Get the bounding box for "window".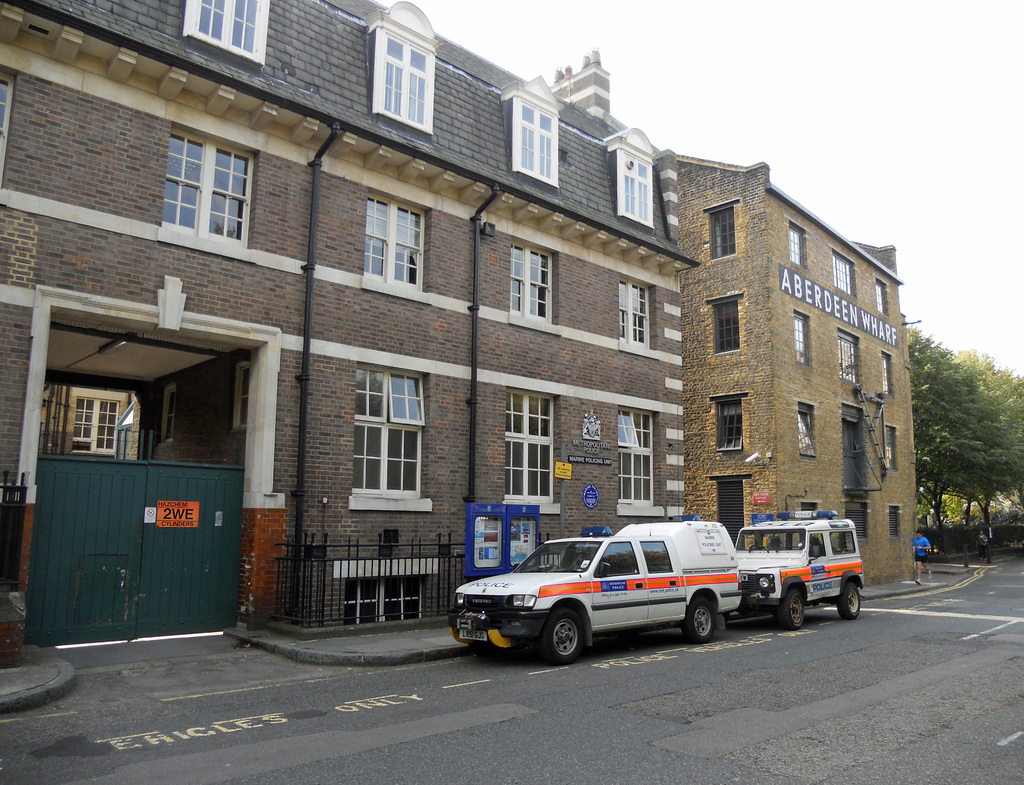
876,276,888,315.
